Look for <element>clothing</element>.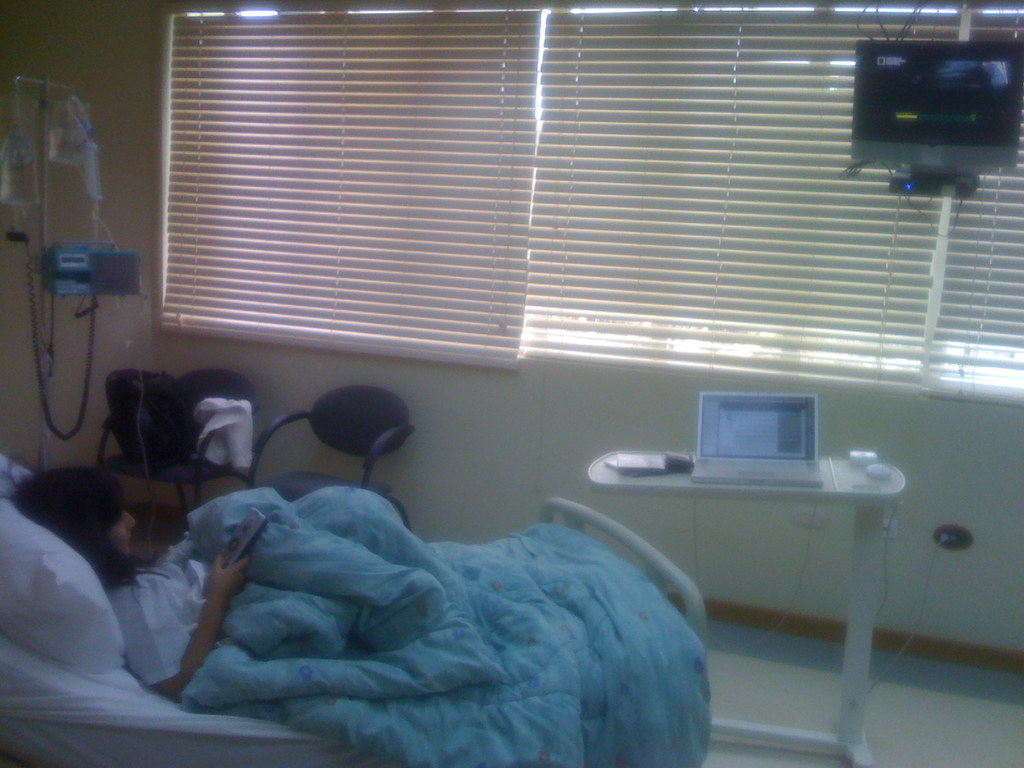
Found: region(104, 538, 211, 687).
